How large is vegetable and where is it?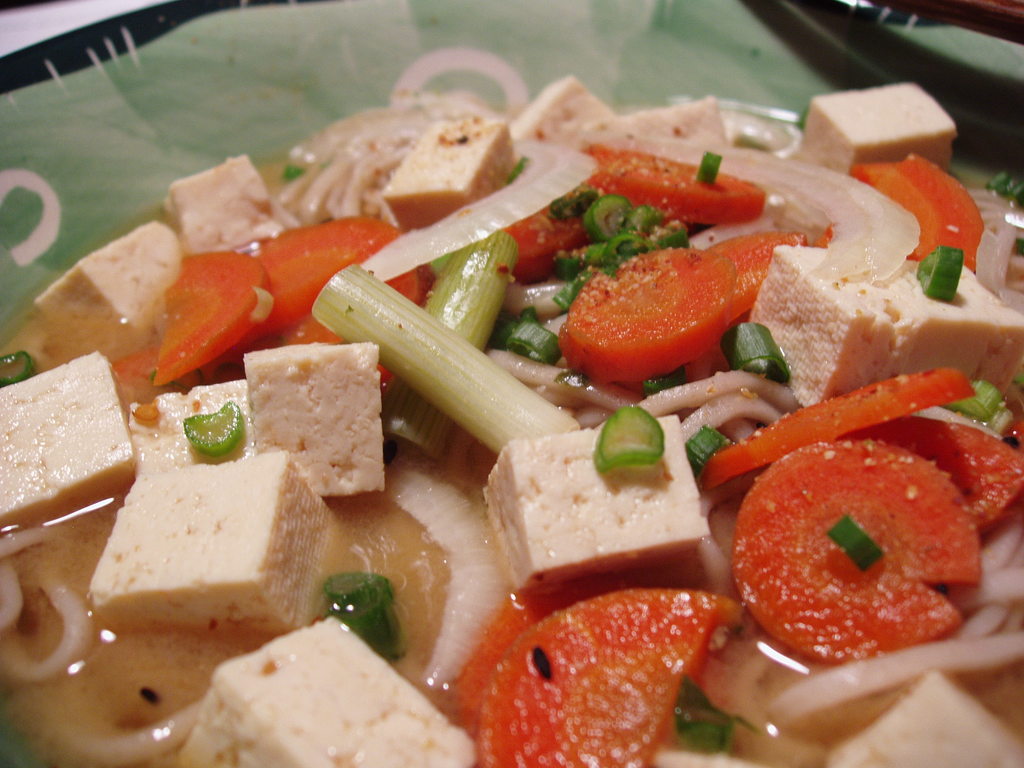
Bounding box: box=[732, 438, 984, 664].
